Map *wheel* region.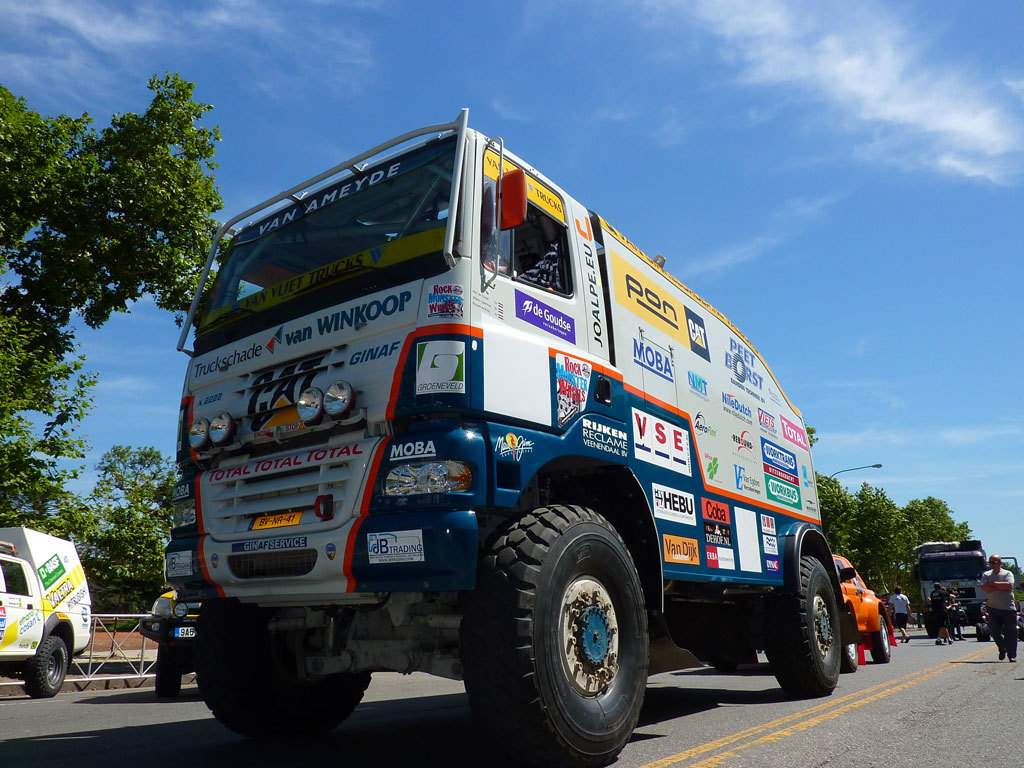
Mapped to {"x1": 700, "y1": 606, "x2": 750, "y2": 668}.
